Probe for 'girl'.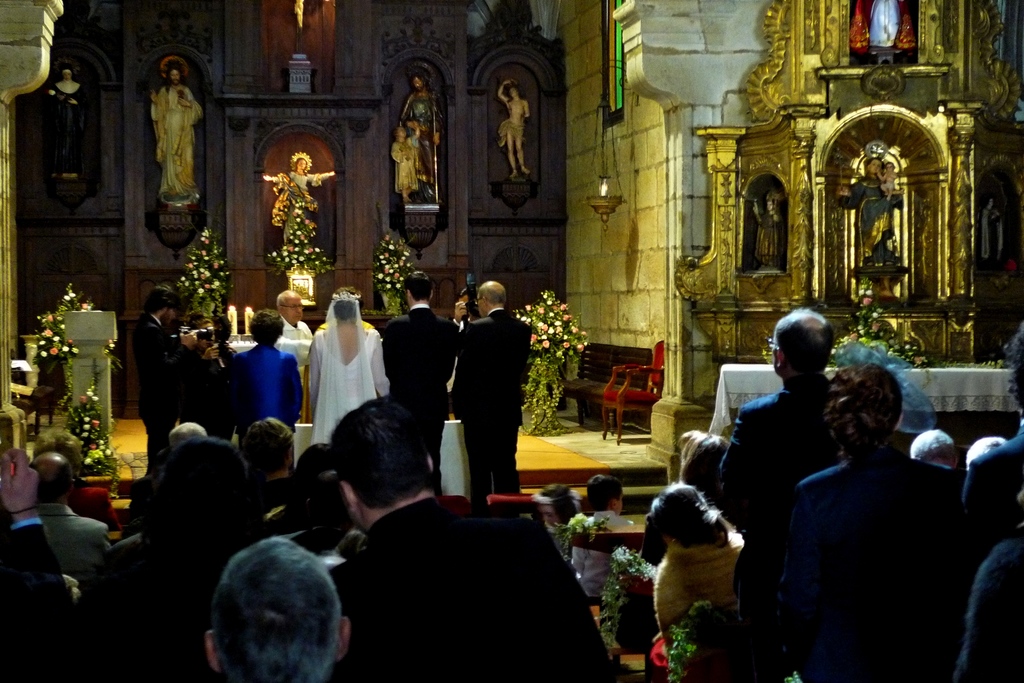
Probe result: x1=641 y1=485 x2=746 y2=655.
